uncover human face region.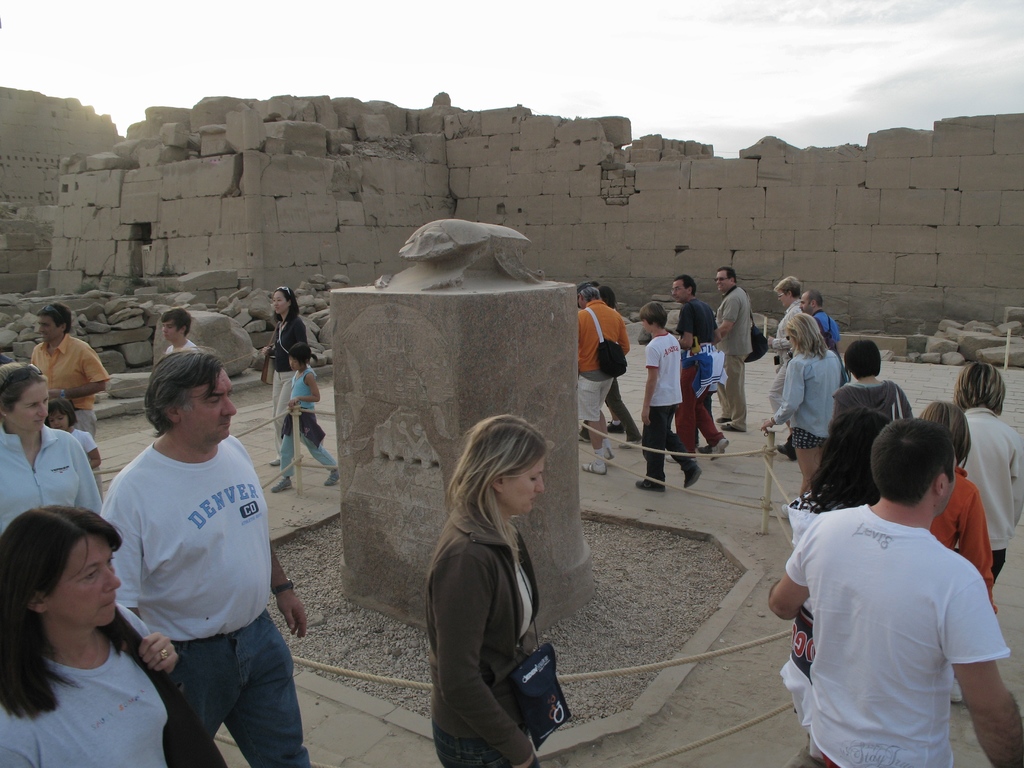
Uncovered: <region>177, 373, 241, 449</region>.
